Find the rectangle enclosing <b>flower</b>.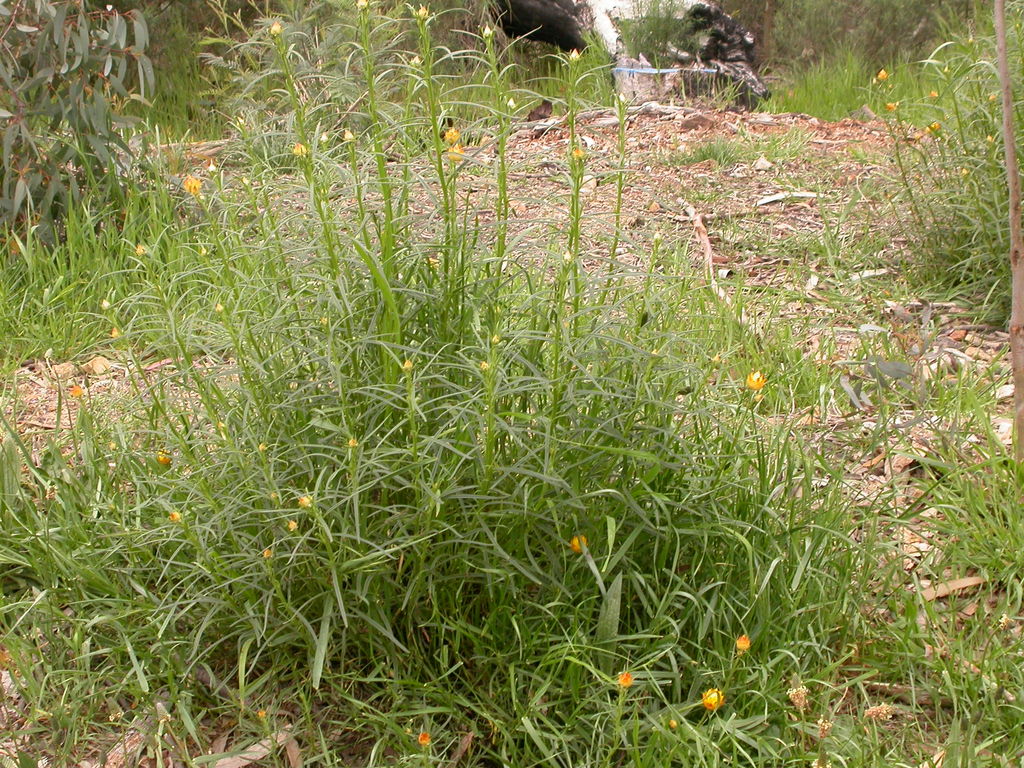
x1=863, y1=689, x2=898, y2=721.
